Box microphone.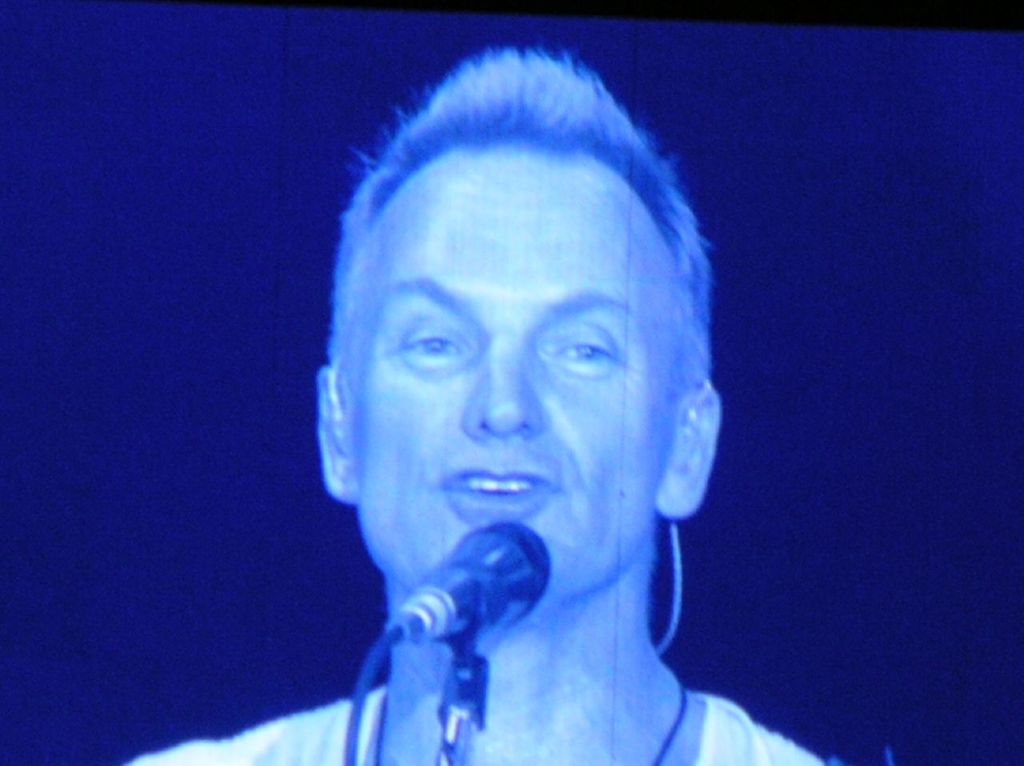
bbox(353, 505, 574, 668).
